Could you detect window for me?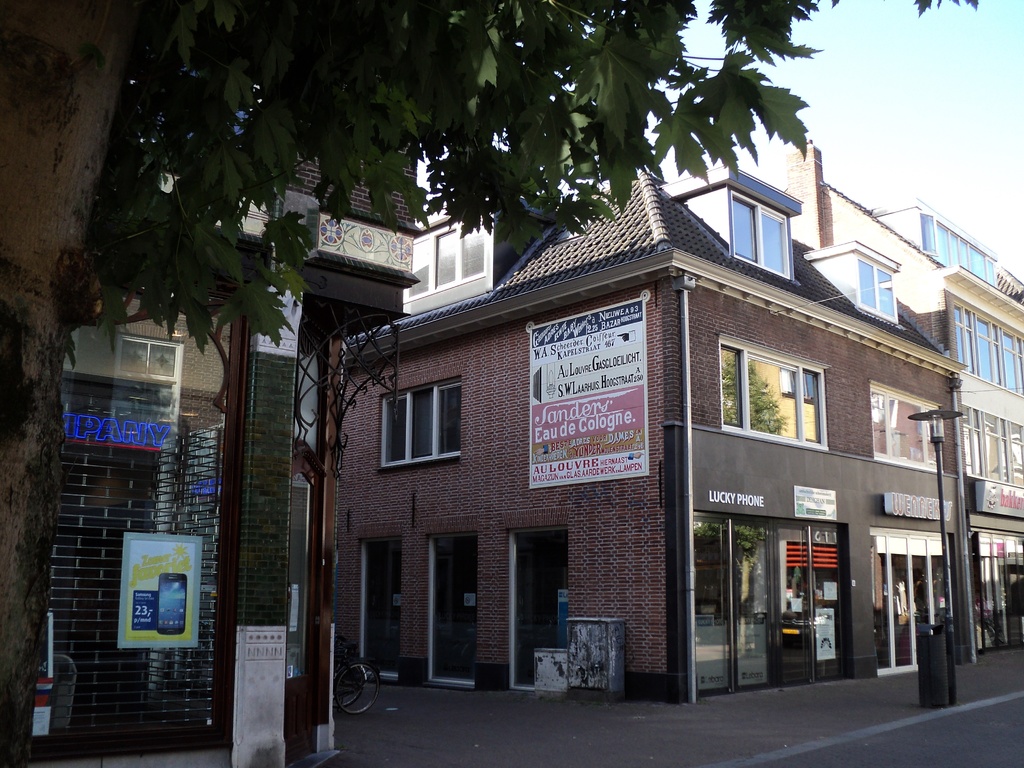
Detection result: select_region(953, 301, 1023, 400).
